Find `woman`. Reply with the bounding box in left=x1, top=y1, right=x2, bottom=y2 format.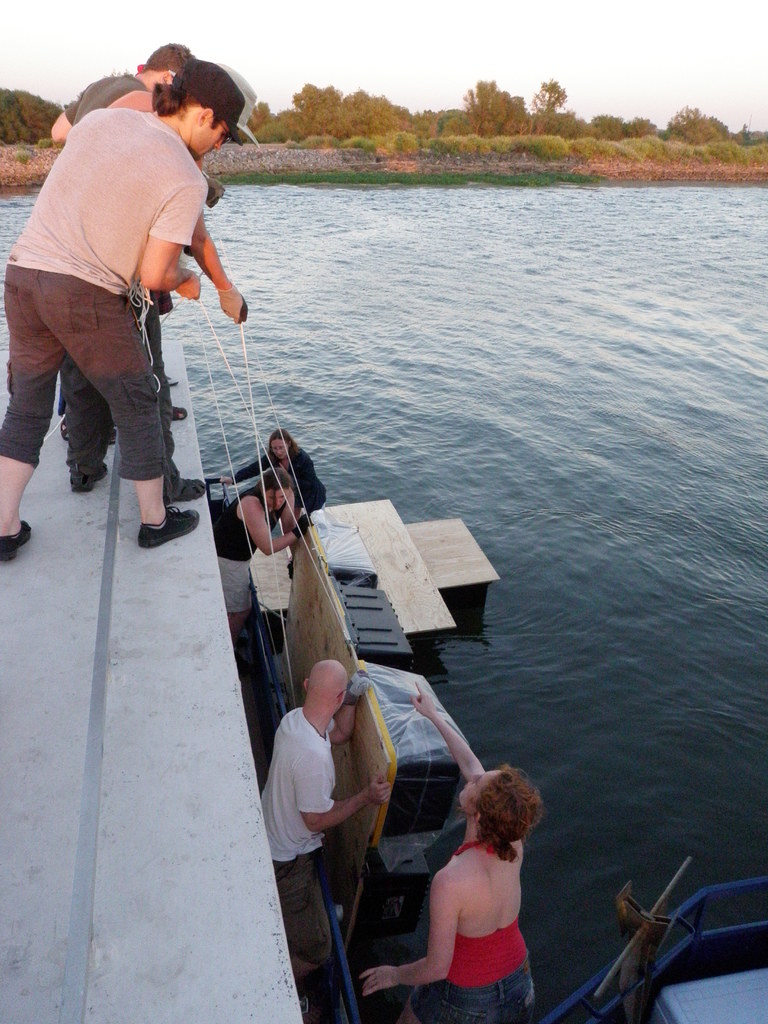
left=352, top=694, right=550, bottom=1016.
